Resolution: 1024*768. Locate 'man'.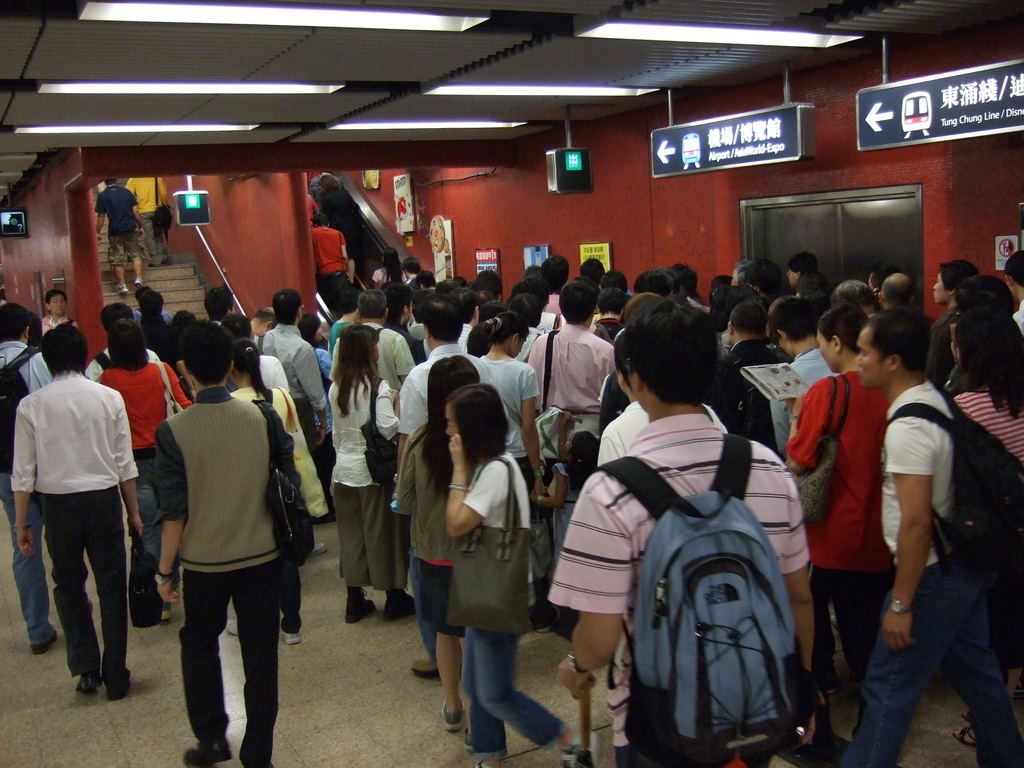
bbox(0, 302, 62, 651).
